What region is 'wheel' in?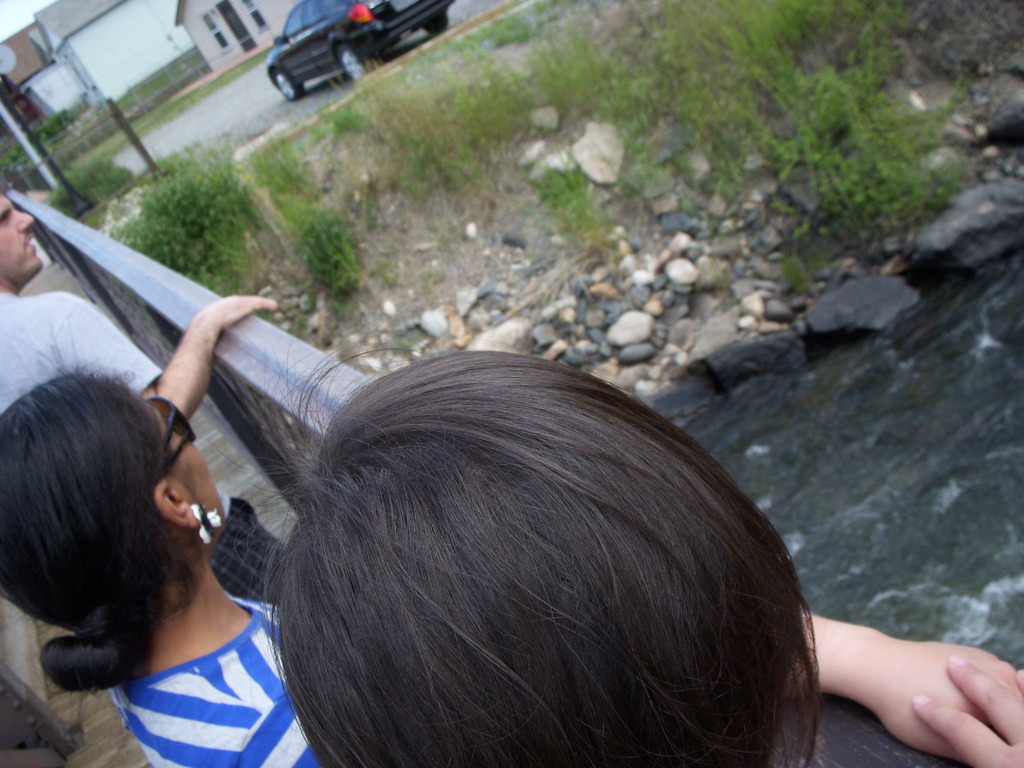
273/67/301/102.
